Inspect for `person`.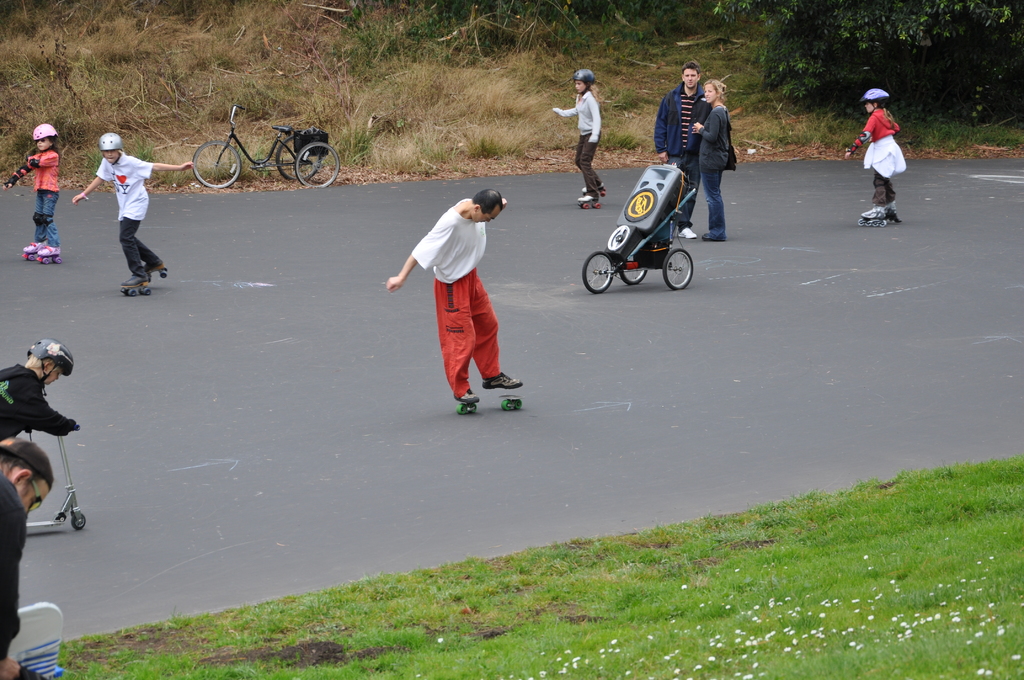
Inspection: <bbox>383, 189, 522, 406</bbox>.
